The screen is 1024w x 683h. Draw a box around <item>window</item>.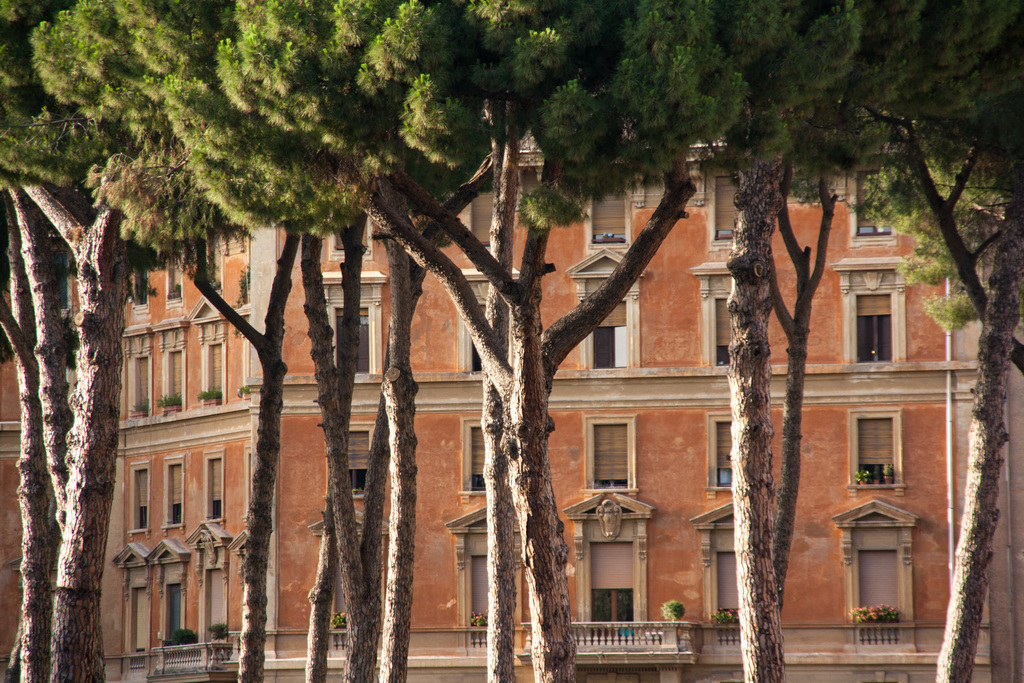
712, 296, 733, 369.
